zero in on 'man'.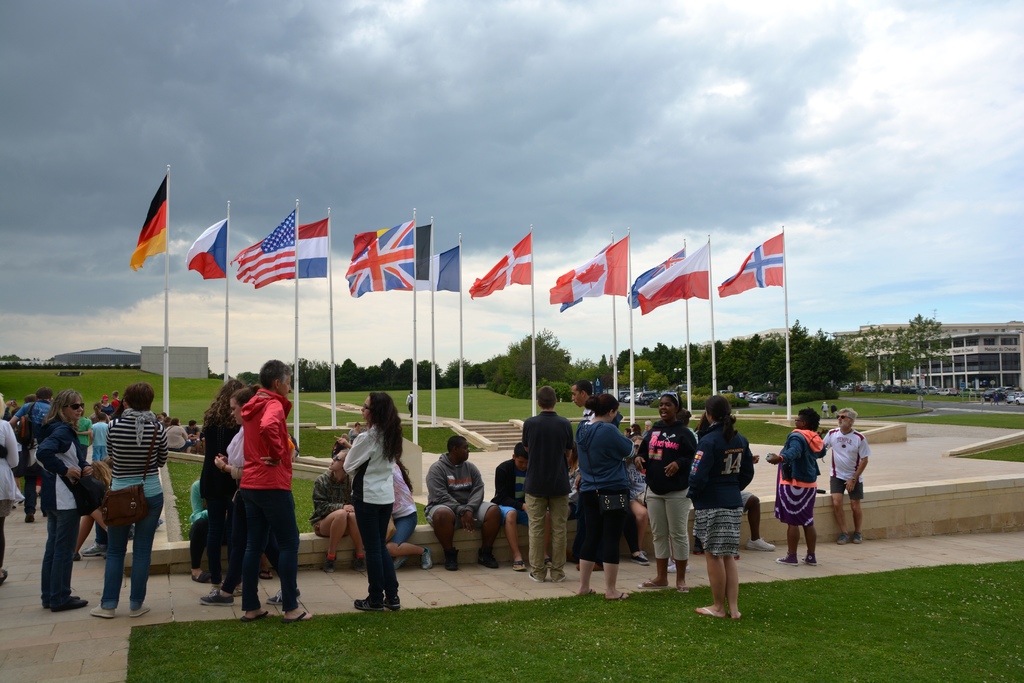
Zeroed in: [left=486, top=434, right=556, bottom=575].
